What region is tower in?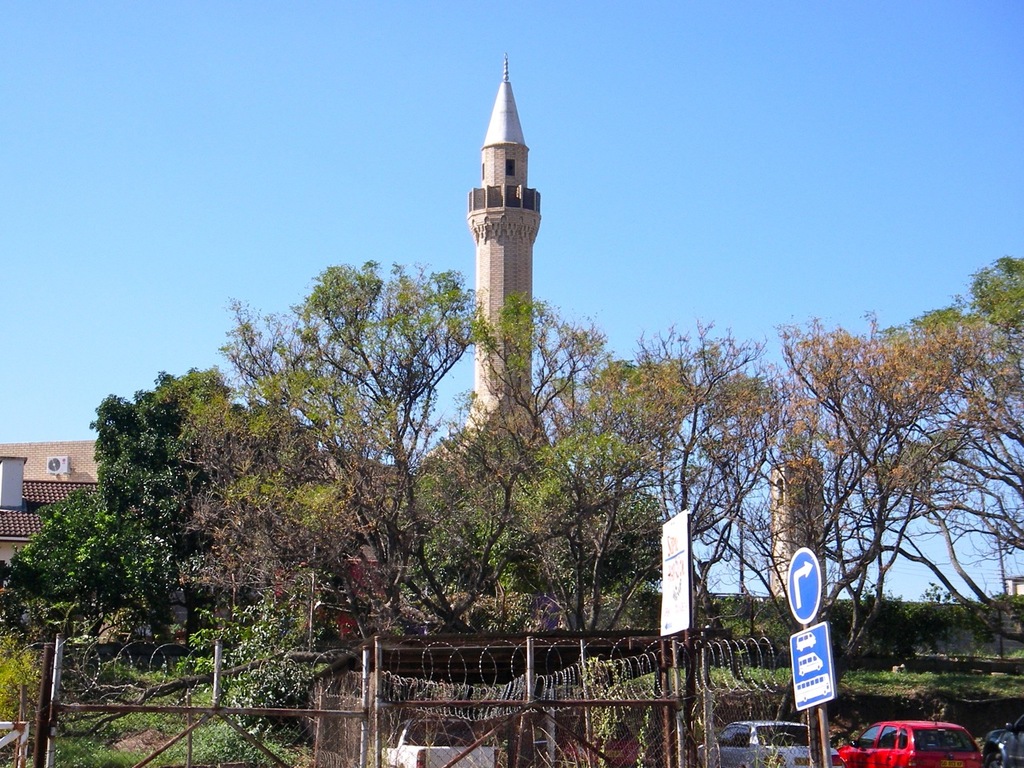
(left=409, top=51, right=571, bottom=502).
